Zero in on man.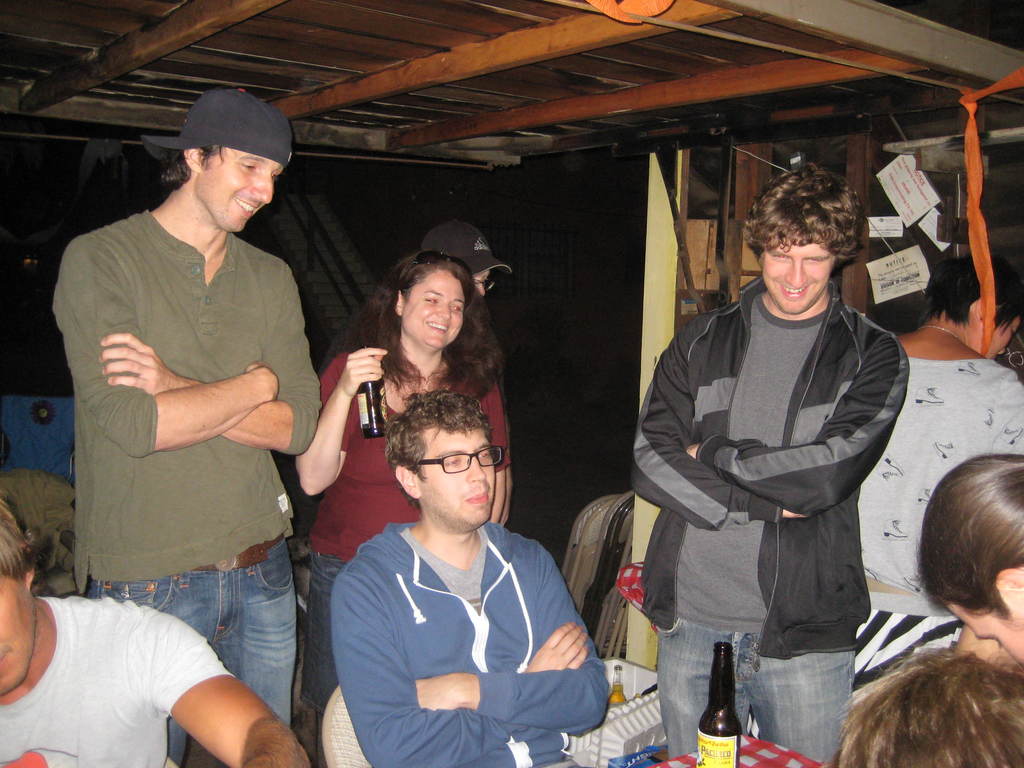
Zeroed in: (300,353,618,758).
